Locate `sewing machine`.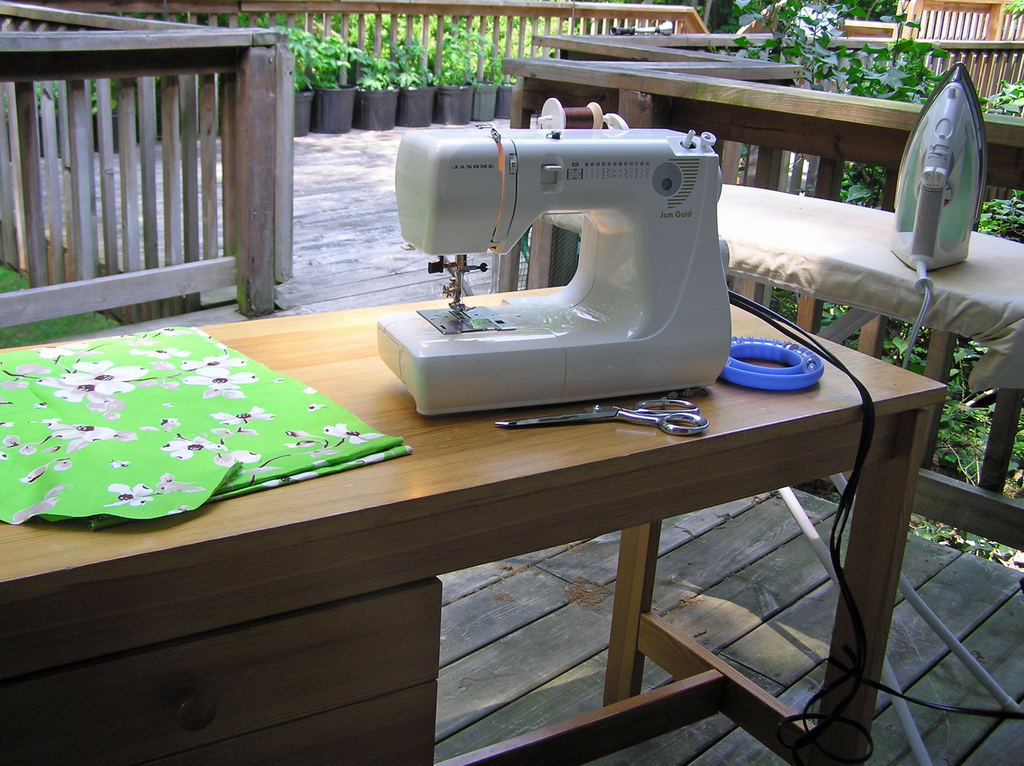
Bounding box: bbox=[377, 90, 730, 411].
